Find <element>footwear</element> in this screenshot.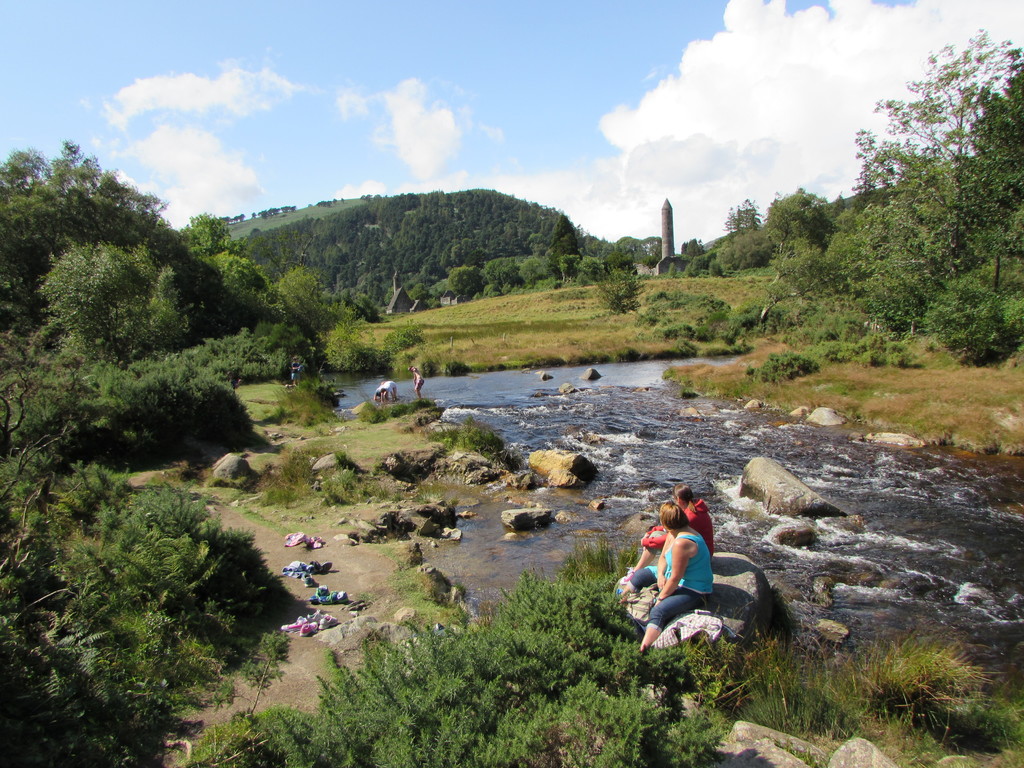
The bounding box for <element>footwear</element> is bbox(280, 616, 307, 632).
